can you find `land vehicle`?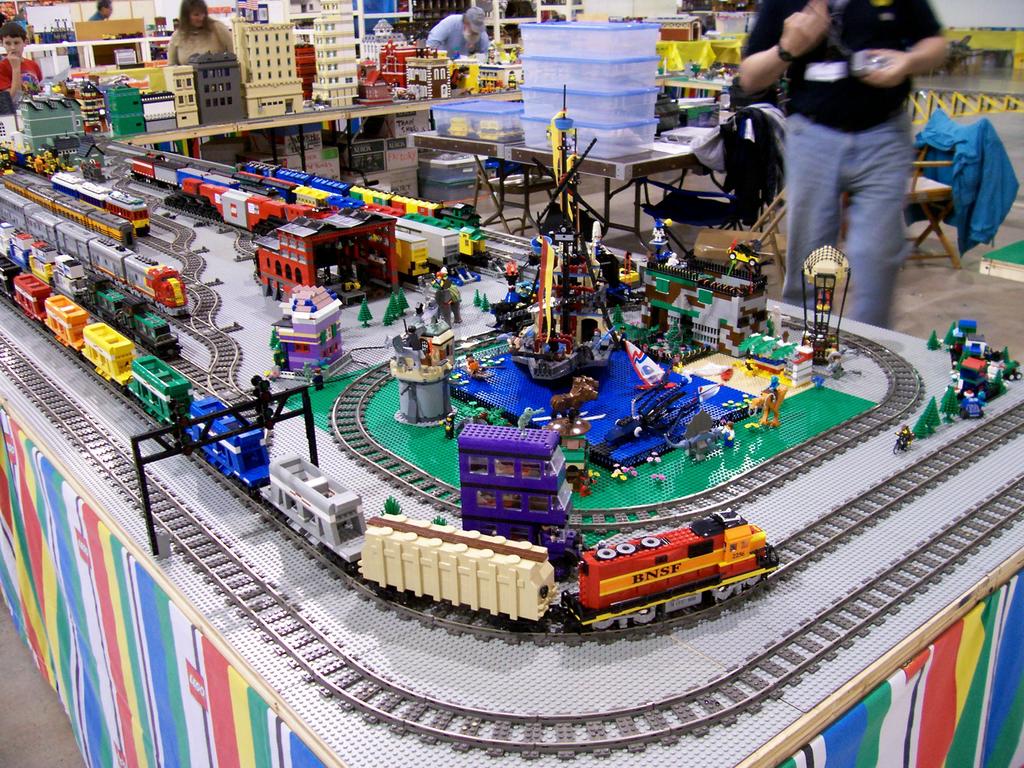
Yes, bounding box: detection(3, 172, 138, 251).
